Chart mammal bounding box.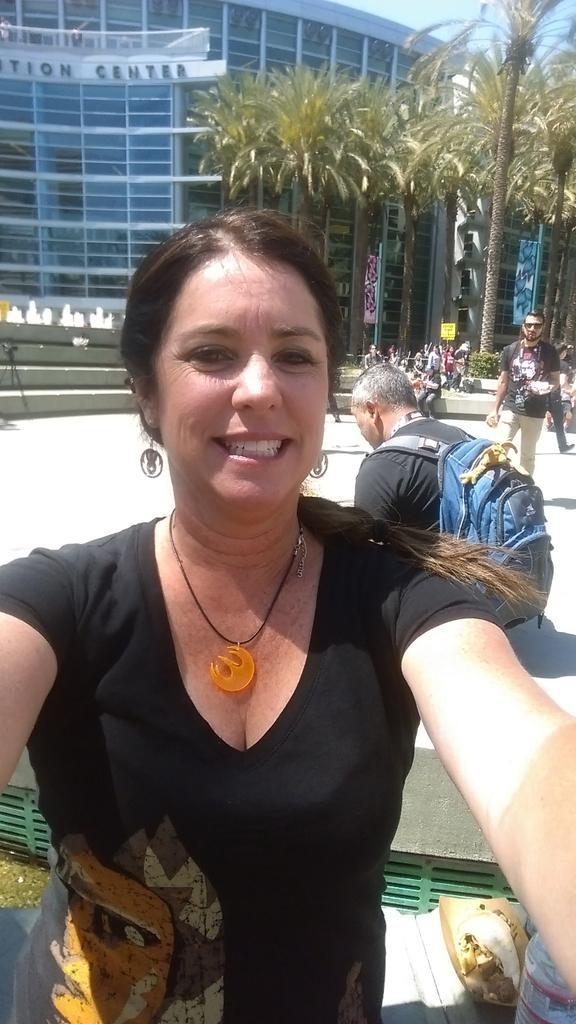
Charted: detection(0, 200, 575, 1023).
